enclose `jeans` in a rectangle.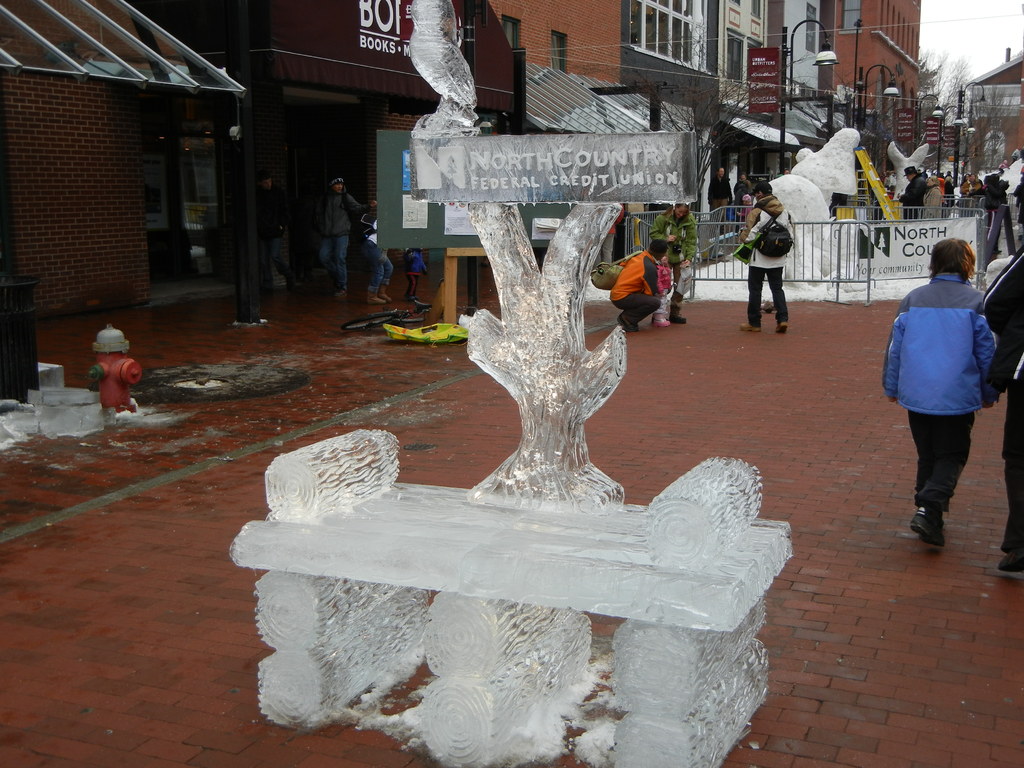
x1=746 y1=270 x2=789 y2=330.
